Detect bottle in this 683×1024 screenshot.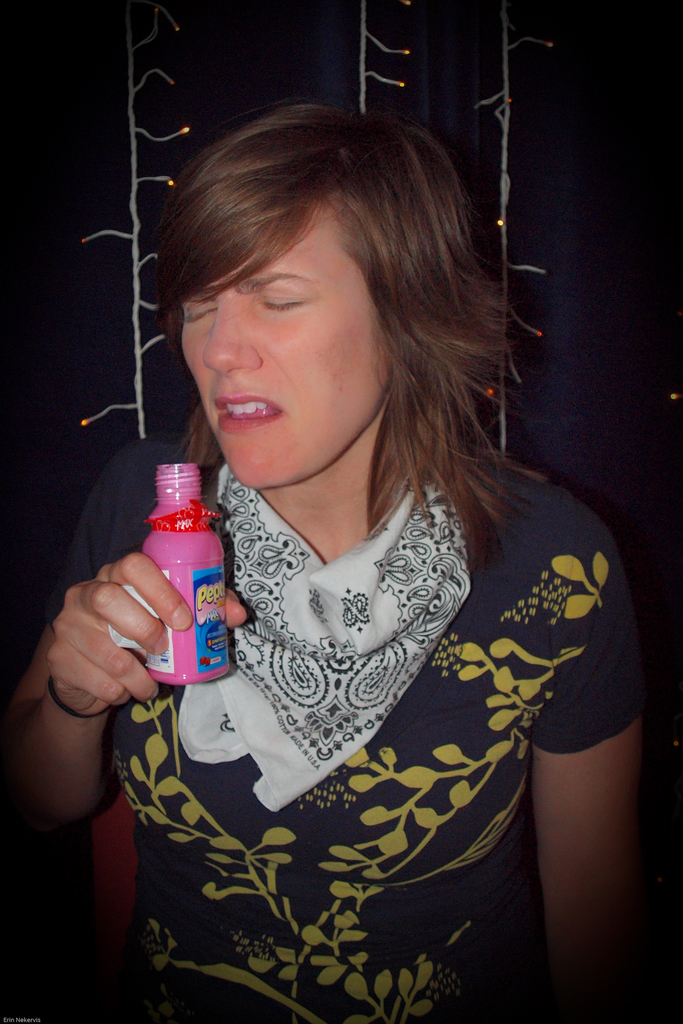
Detection: bbox=(133, 481, 238, 694).
